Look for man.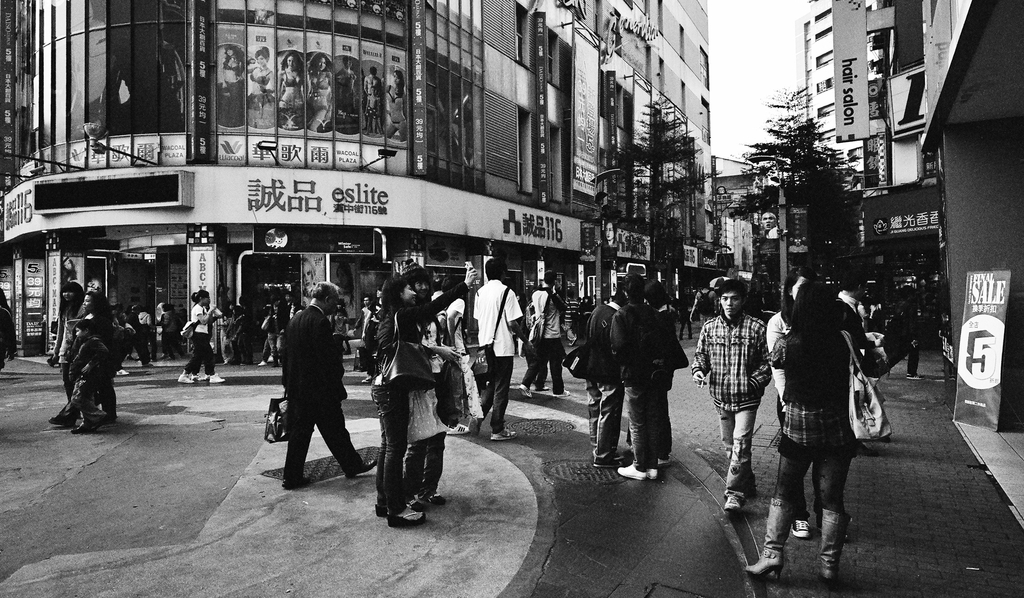
Found: {"left": 581, "top": 286, "right": 635, "bottom": 461}.
